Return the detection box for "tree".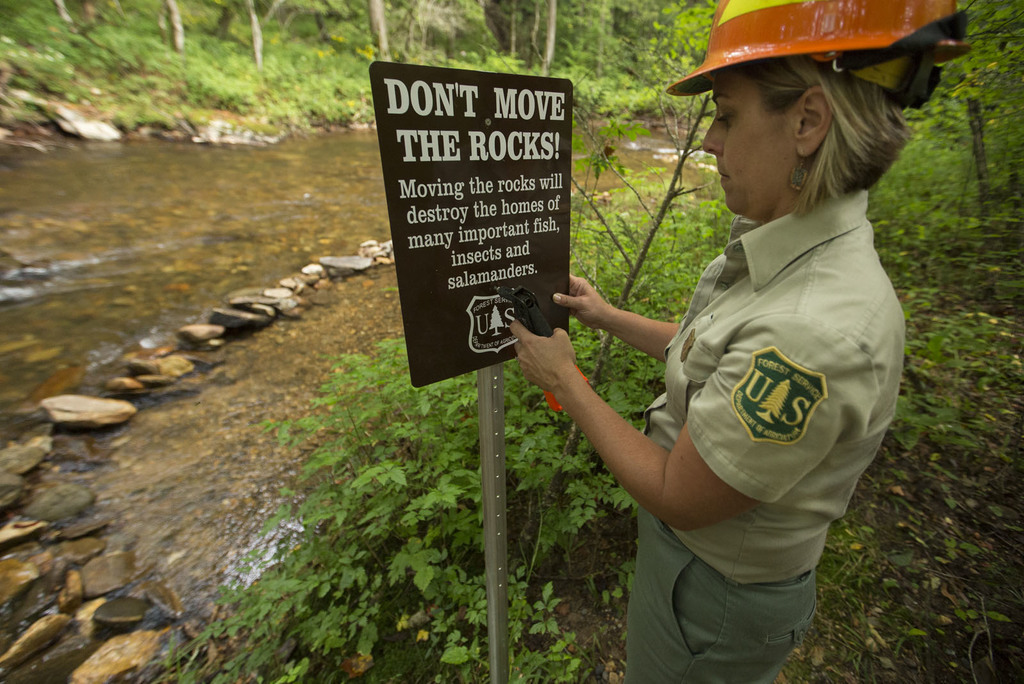
x1=244, y1=1, x2=265, y2=66.
